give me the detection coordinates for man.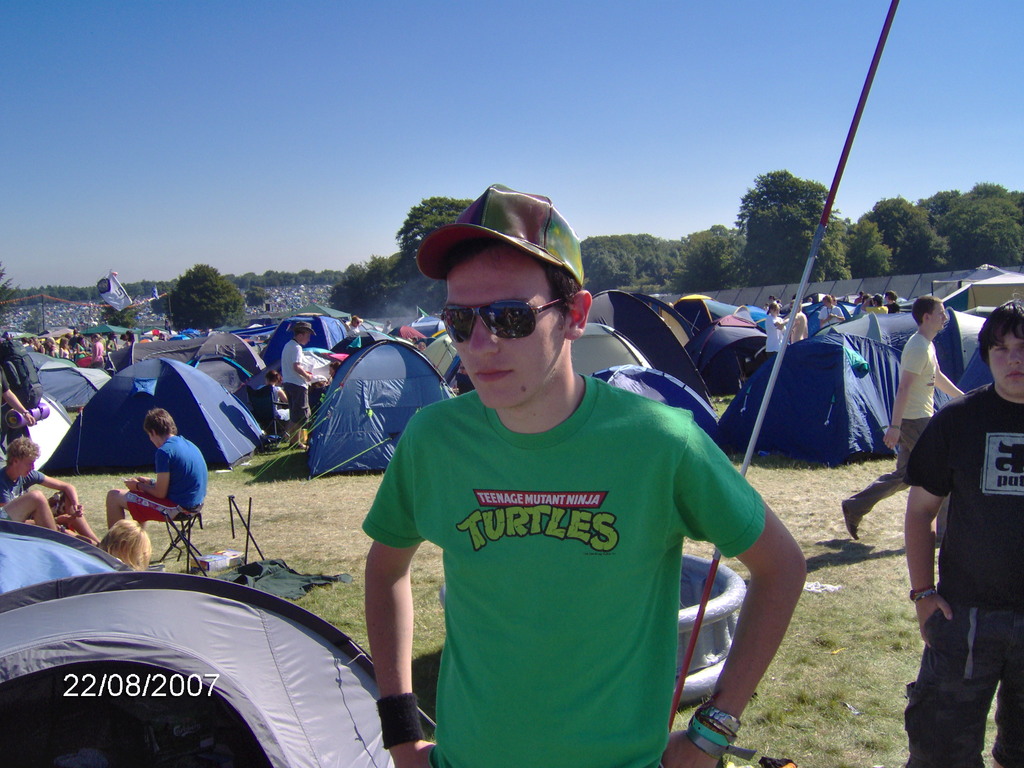
4/437/93/548.
